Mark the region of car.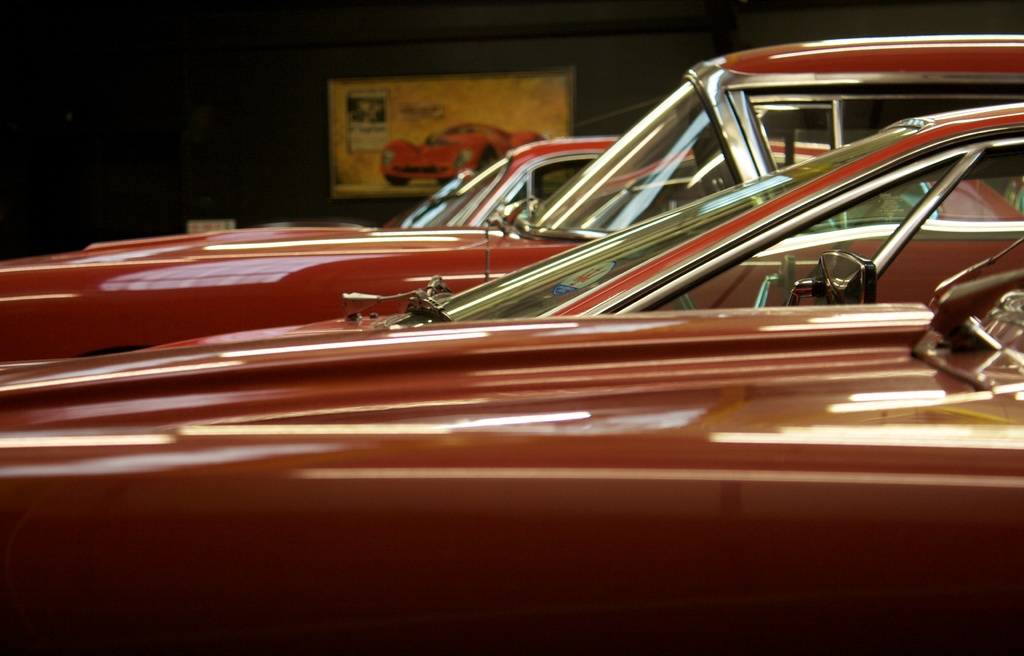
Region: 0:31:1023:365.
